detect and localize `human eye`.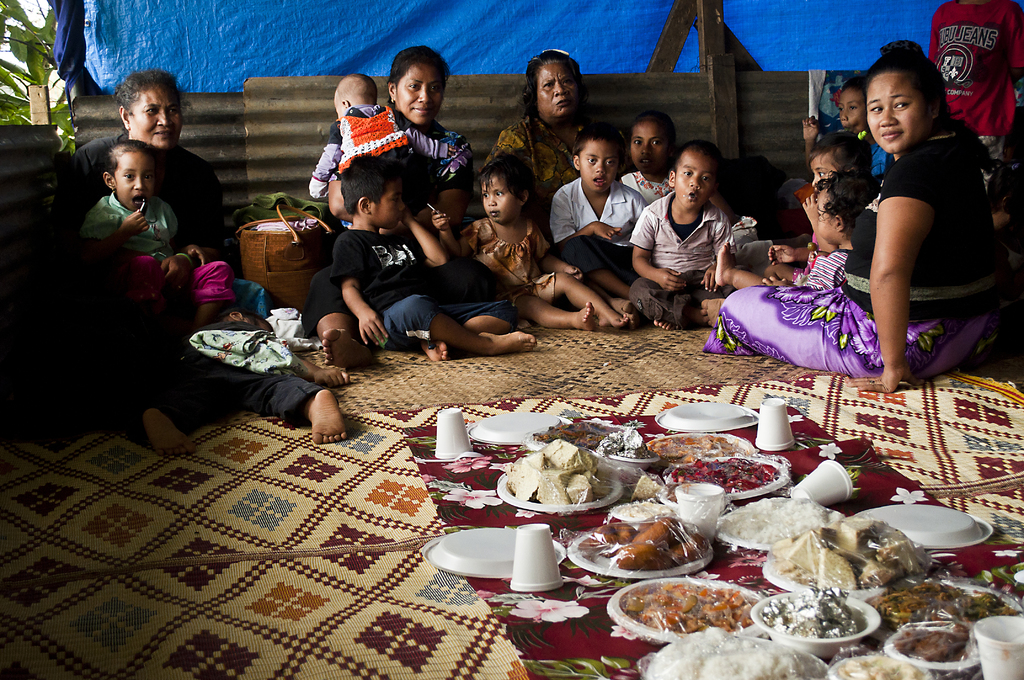
Localized at rect(563, 77, 573, 87).
